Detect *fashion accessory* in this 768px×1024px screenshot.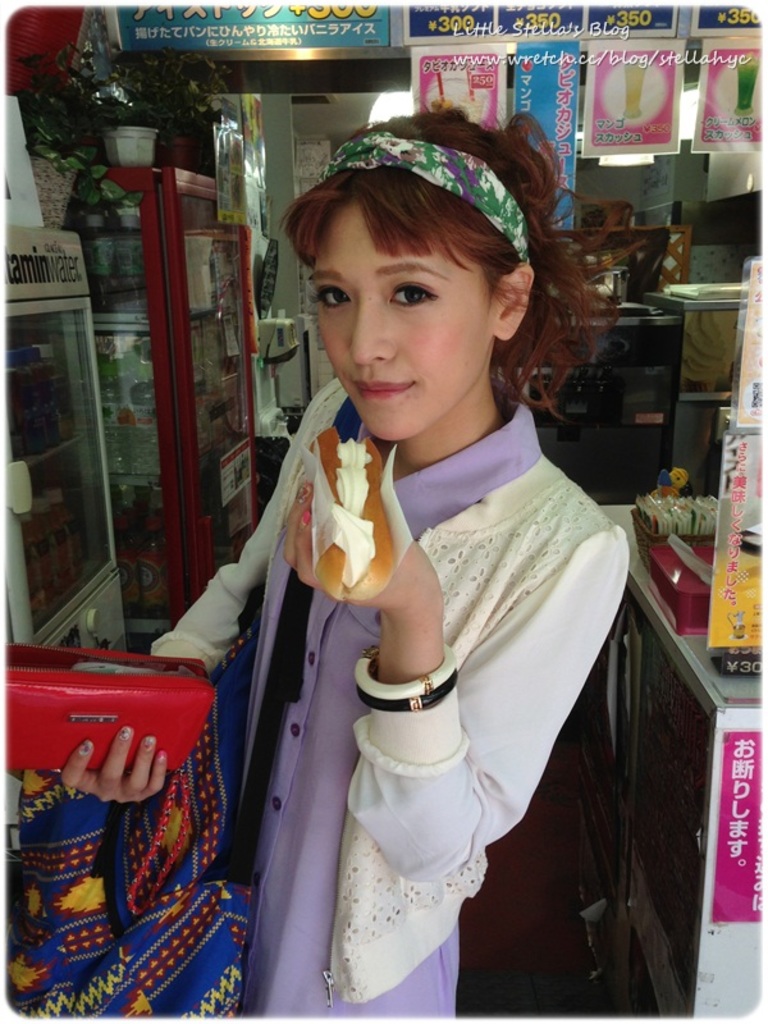
Detection: 297/484/308/502.
